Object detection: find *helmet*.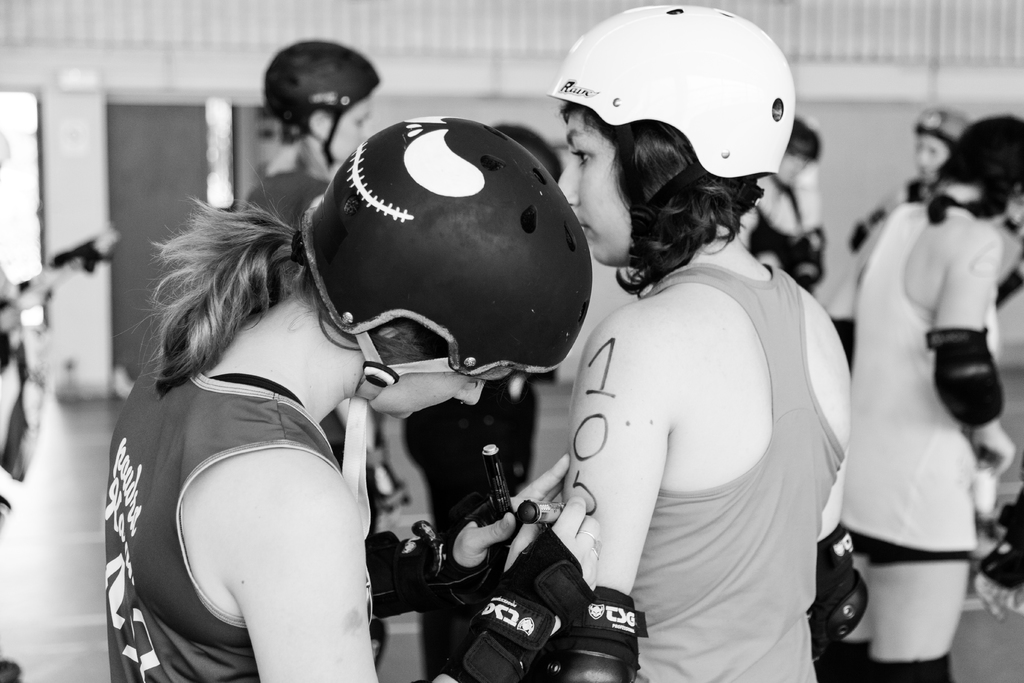
pyautogui.locateOnScreen(537, 14, 813, 240).
